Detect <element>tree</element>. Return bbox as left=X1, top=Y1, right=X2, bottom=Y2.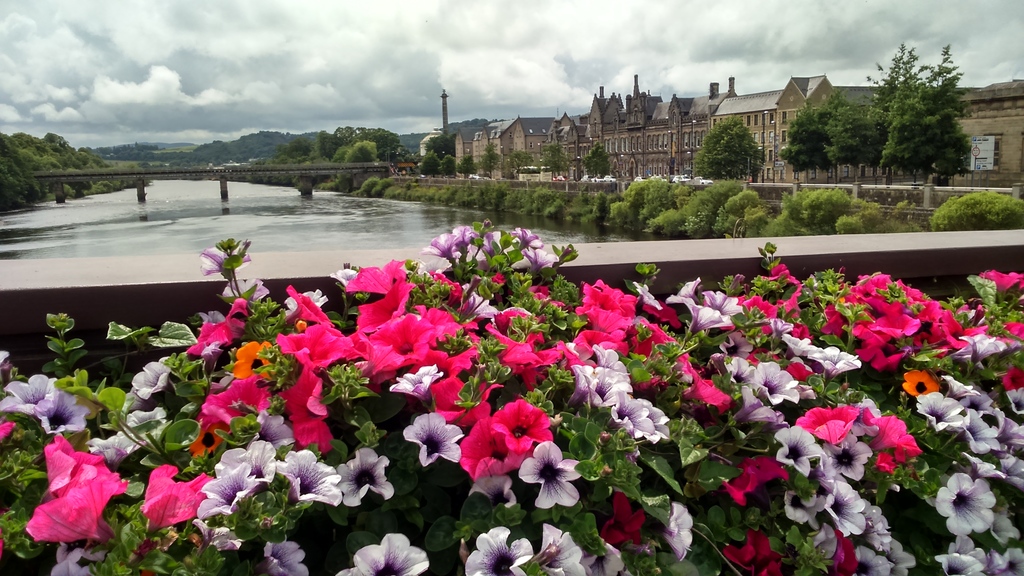
left=539, top=145, right=564, bottom=180.
